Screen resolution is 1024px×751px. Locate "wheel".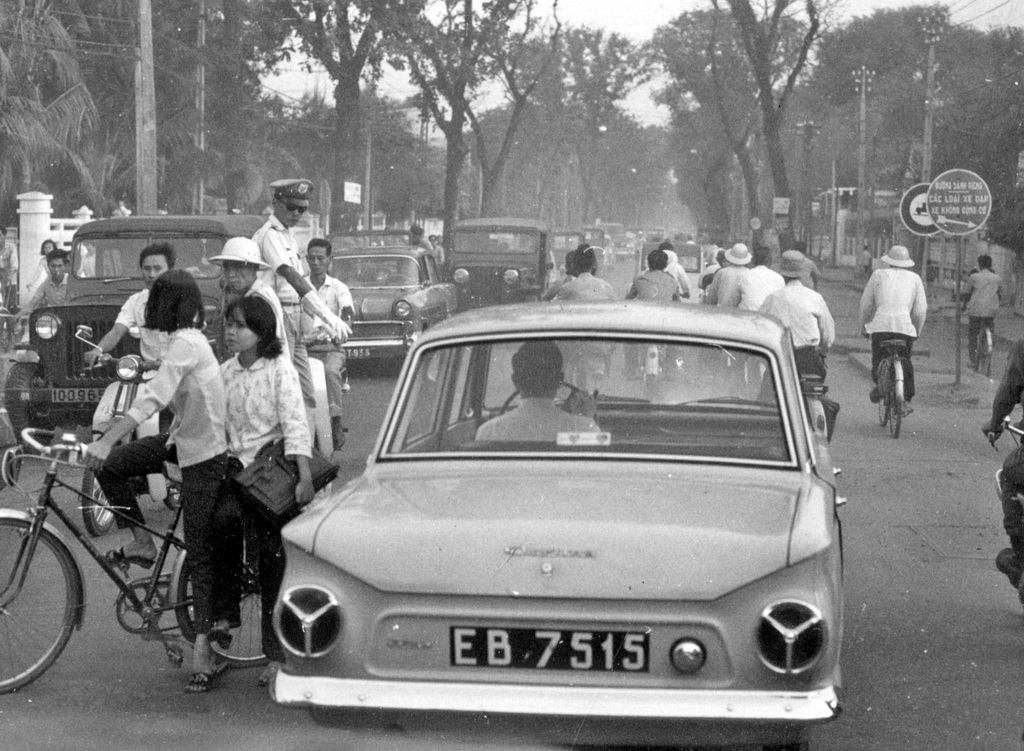
(x1=0, y1=517, x2=82, y2=693).
